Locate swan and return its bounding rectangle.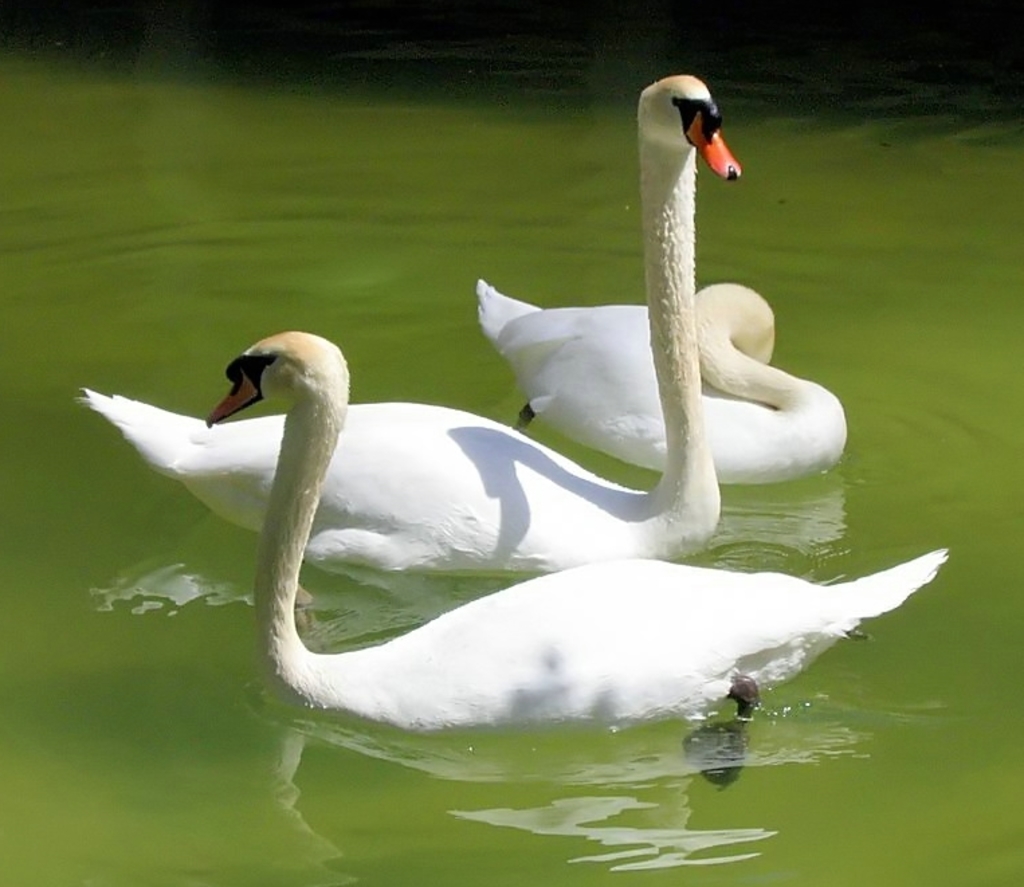
(478,278,848,487).
